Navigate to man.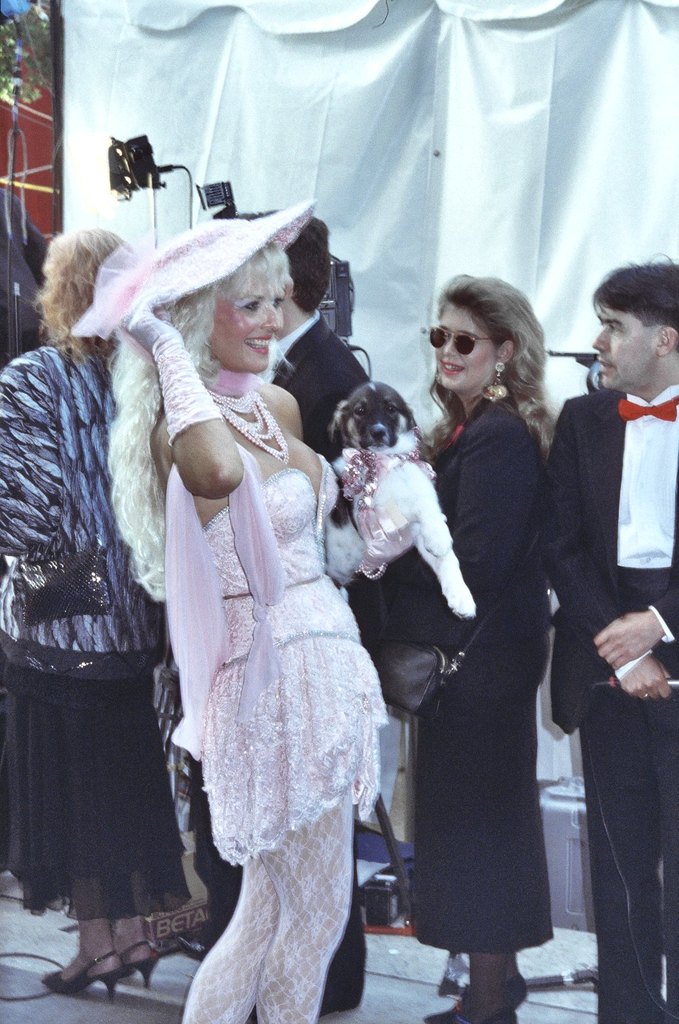
Navigation target: bbox=[504, 315, 667, 991].
